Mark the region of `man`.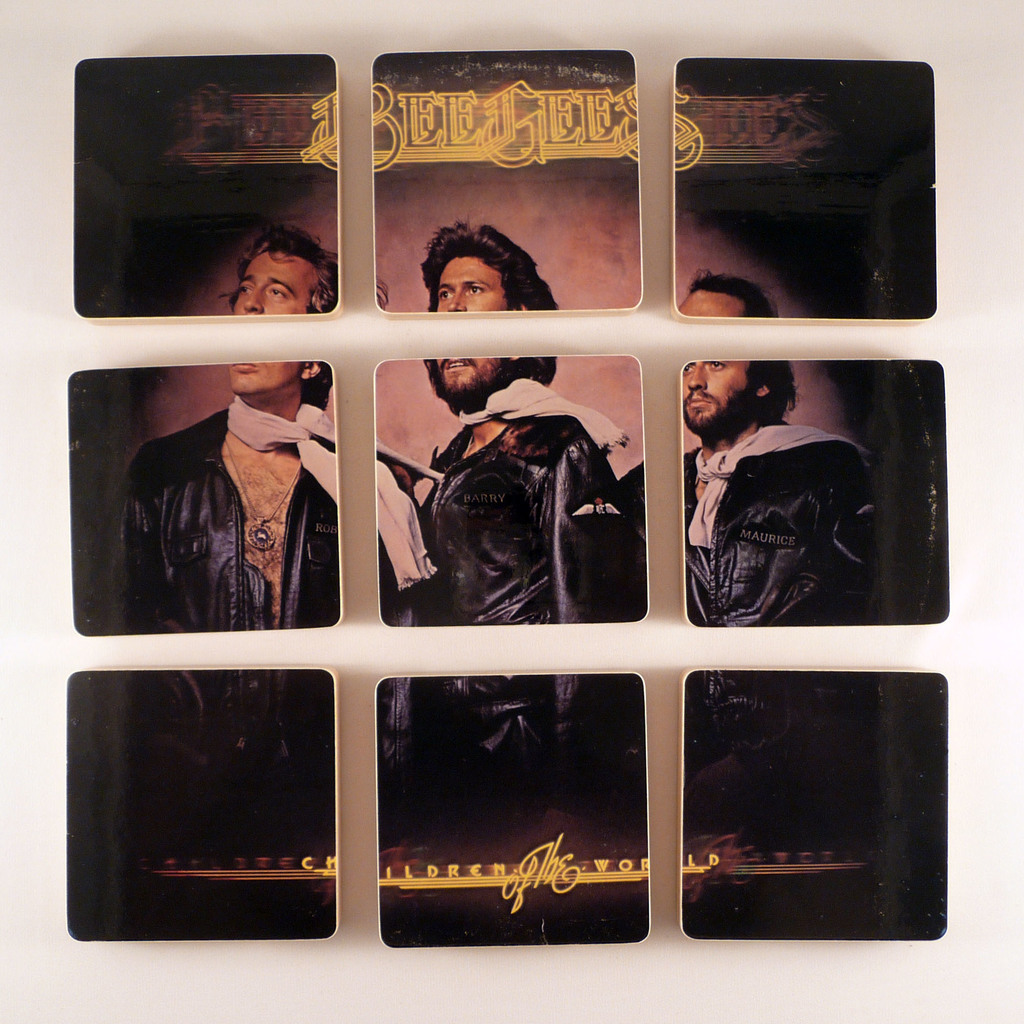
Region: left=680, top=273, right=879, bottom=836.
